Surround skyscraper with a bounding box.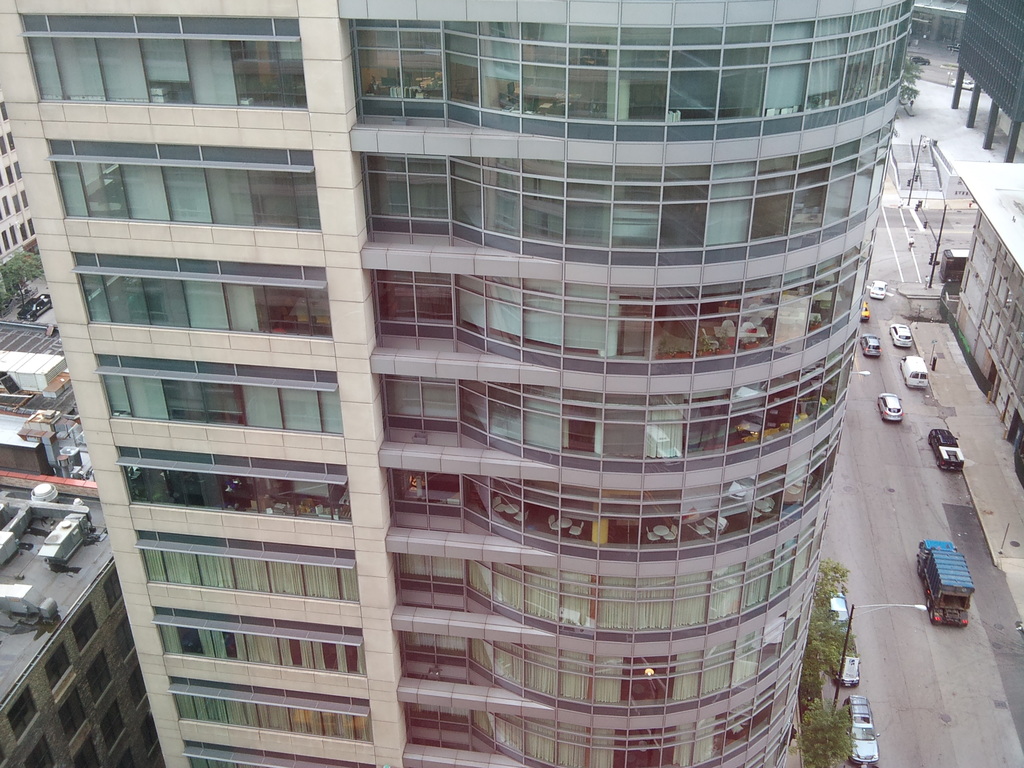
bbox=(4, 0, 912, 767).
